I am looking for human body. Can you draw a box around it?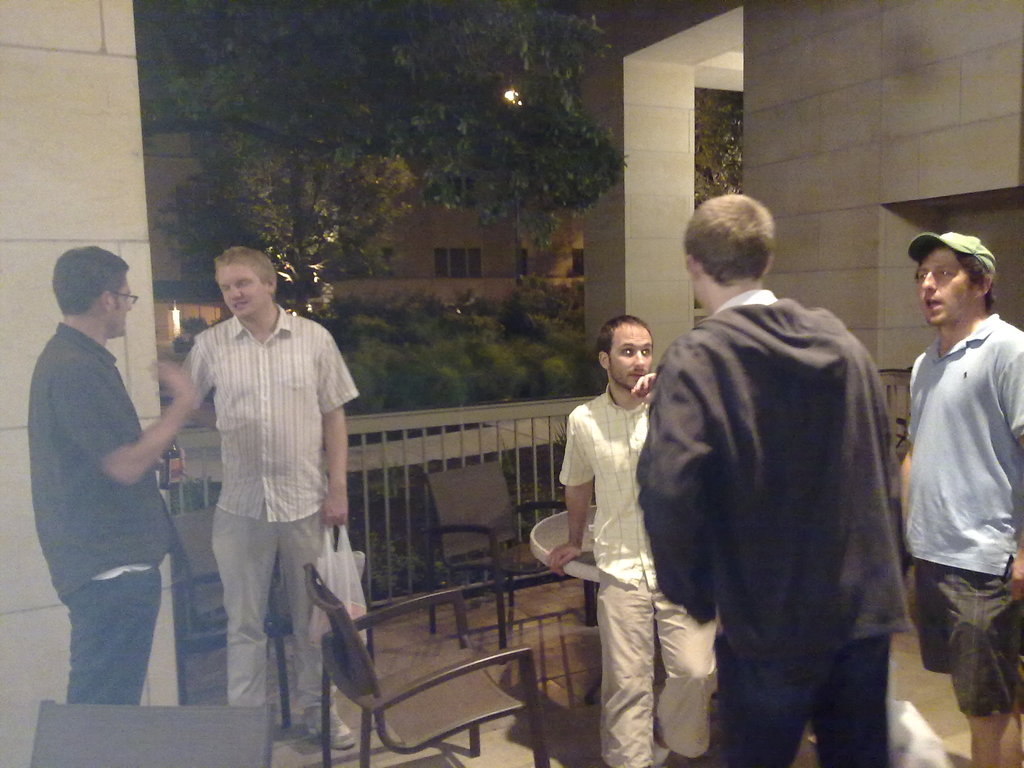
Sure, the bounding box is <region>536, 304, 688, 755</region>.
